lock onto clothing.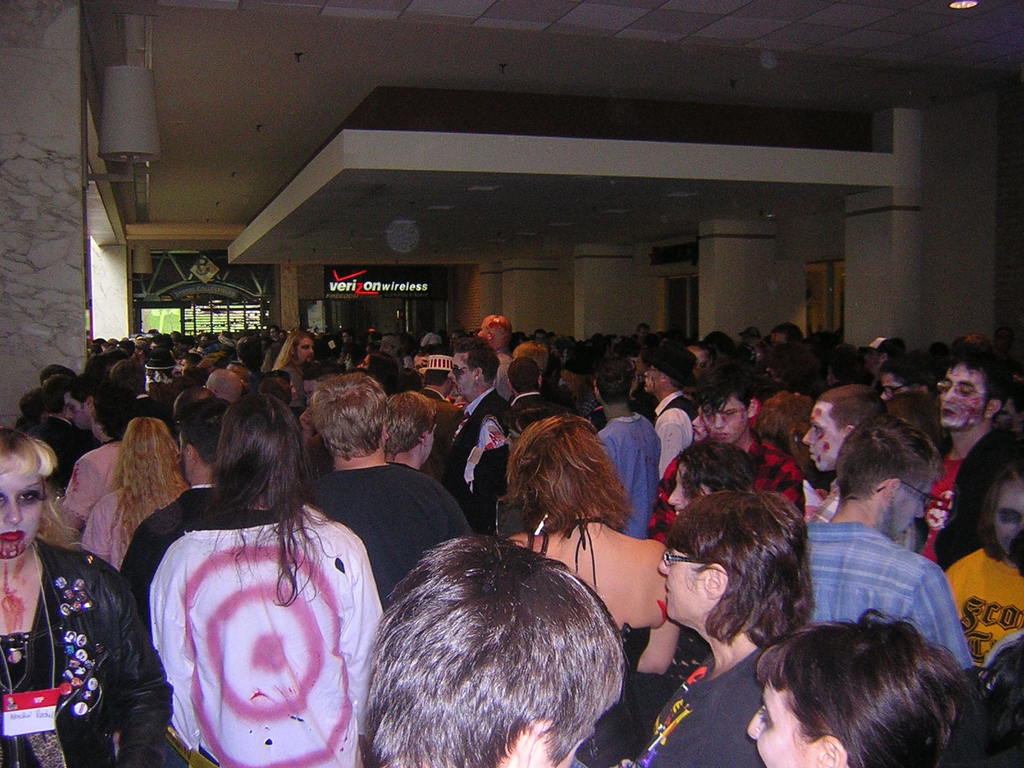
Locked: x1=803, y1=519, x2=970, y2=668.
